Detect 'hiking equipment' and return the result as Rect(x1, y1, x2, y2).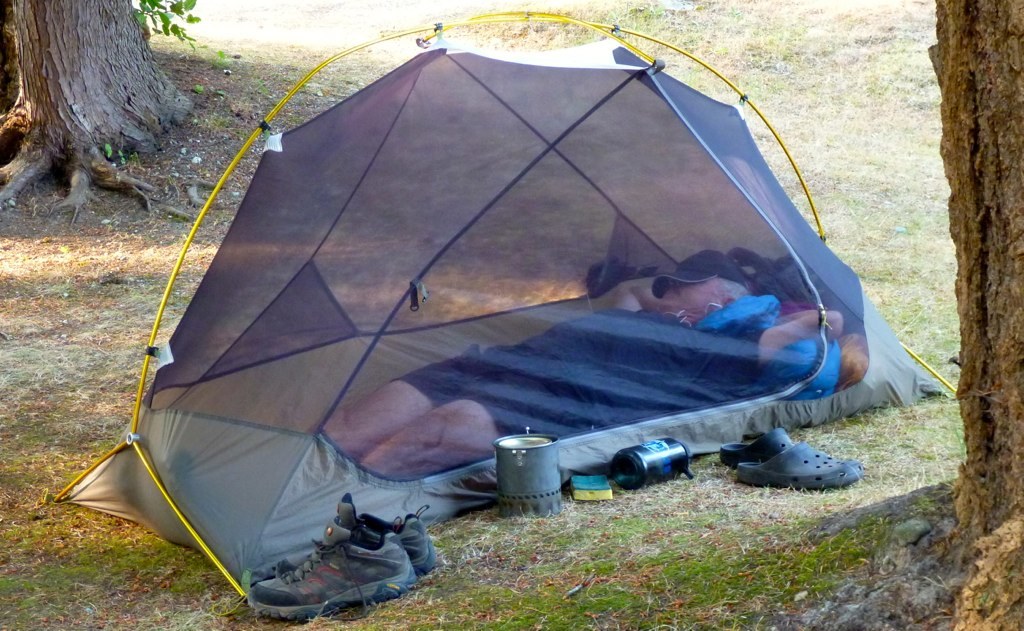
Rect(238, 491, 447, 597).
